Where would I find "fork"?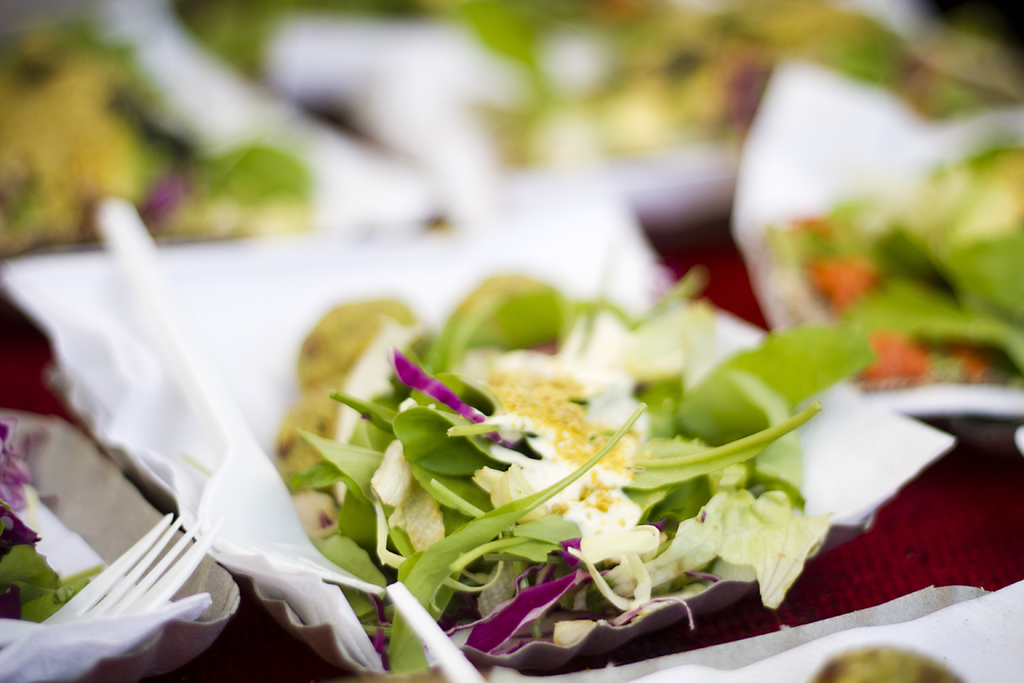
At pyautogui.locateOnScreen(0, 508, 228, 682).
